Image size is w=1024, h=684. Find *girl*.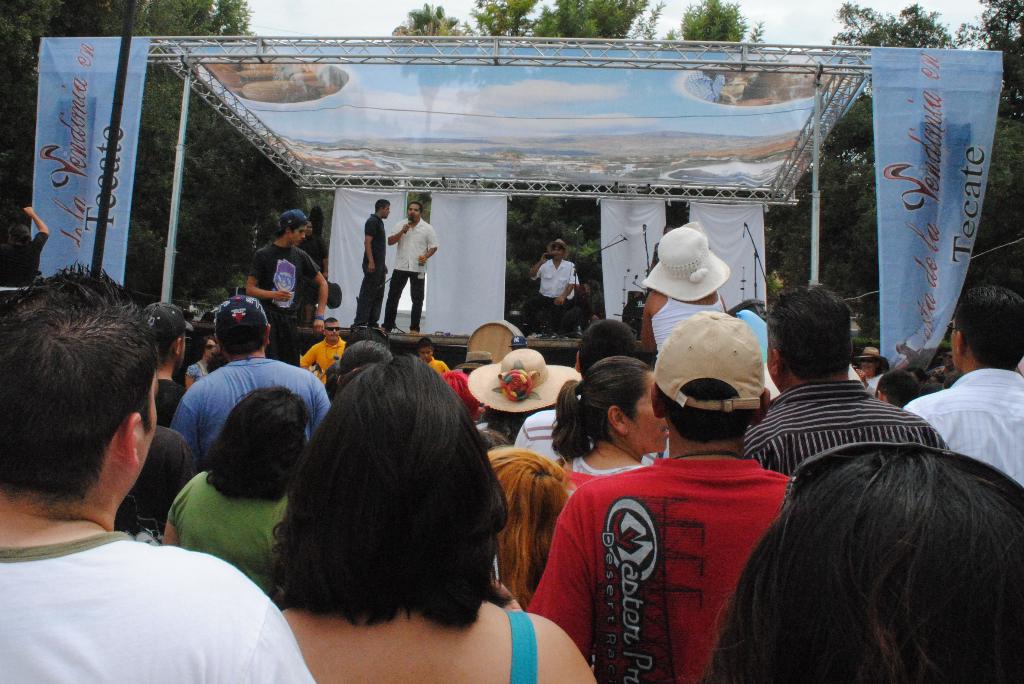
BBox(483, 444, 571, 607).
